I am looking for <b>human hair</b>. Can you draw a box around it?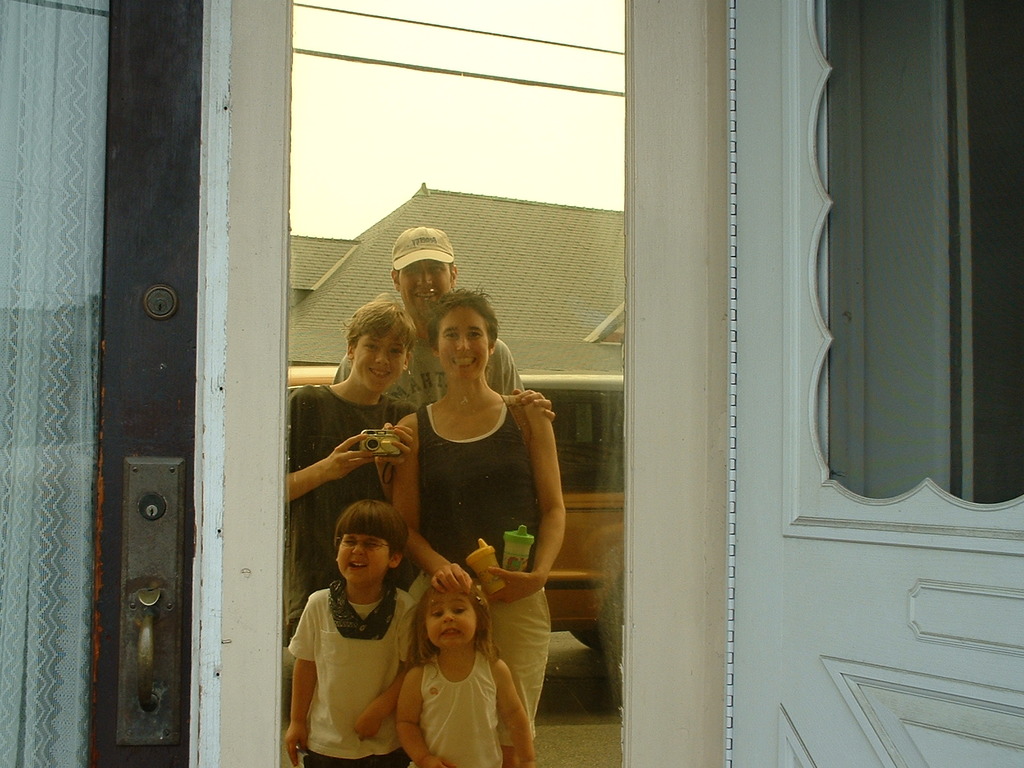
Sure, the bounding box is x1=469 y1=586 x2=493 y2=661.
